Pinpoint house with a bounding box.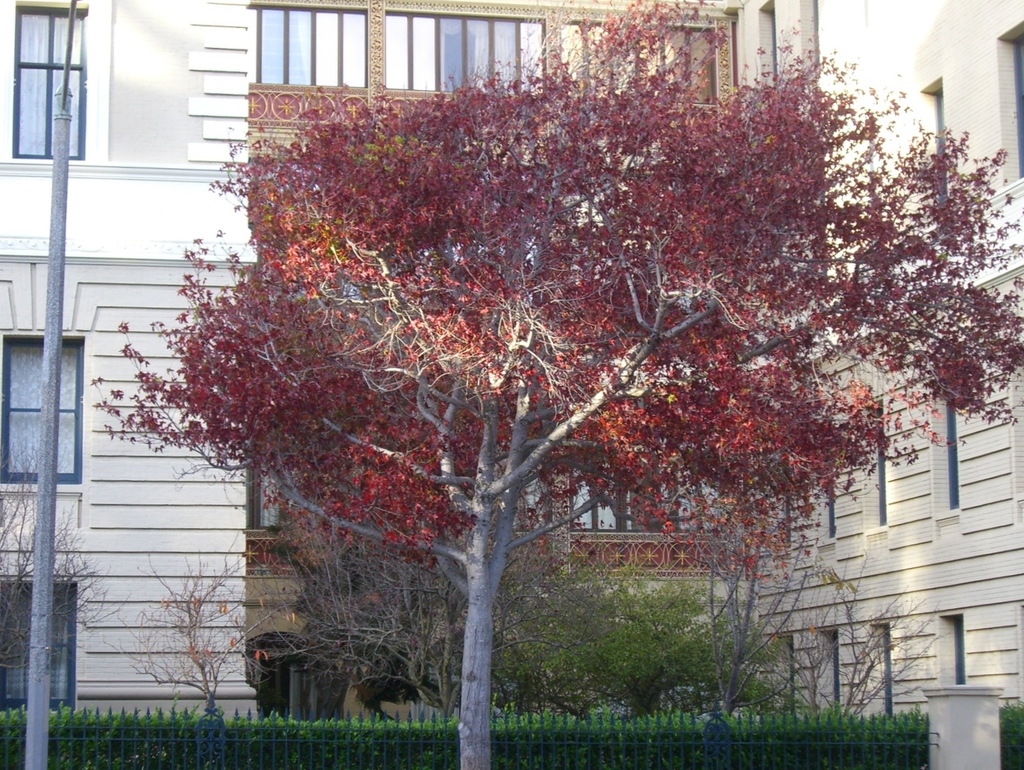
(x1=0, y1=0, x2=1023, y2=706).
